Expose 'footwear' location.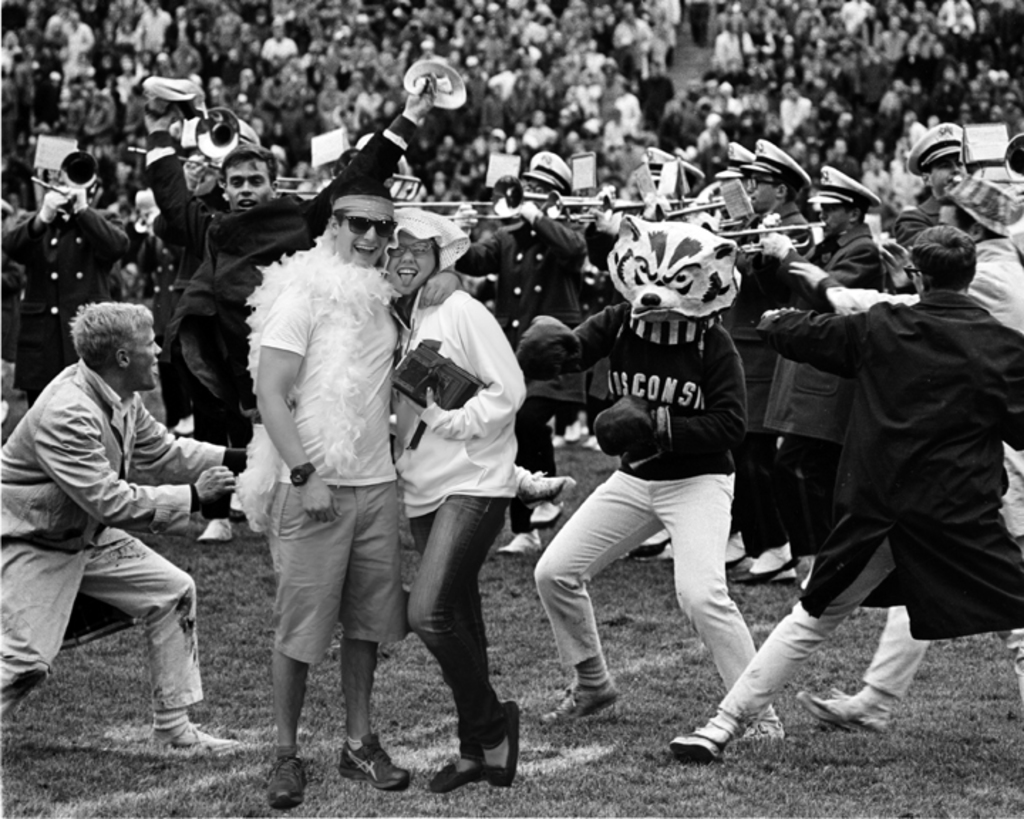
Exposed at (489,704,521,791).
